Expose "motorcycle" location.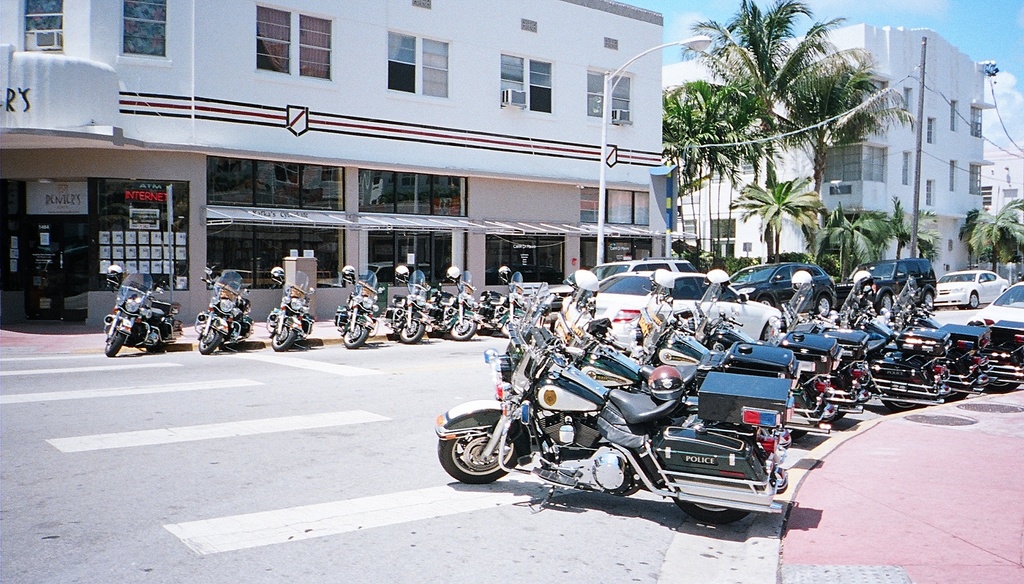
Exposed at l=330, t=265, r=383, b=349.
